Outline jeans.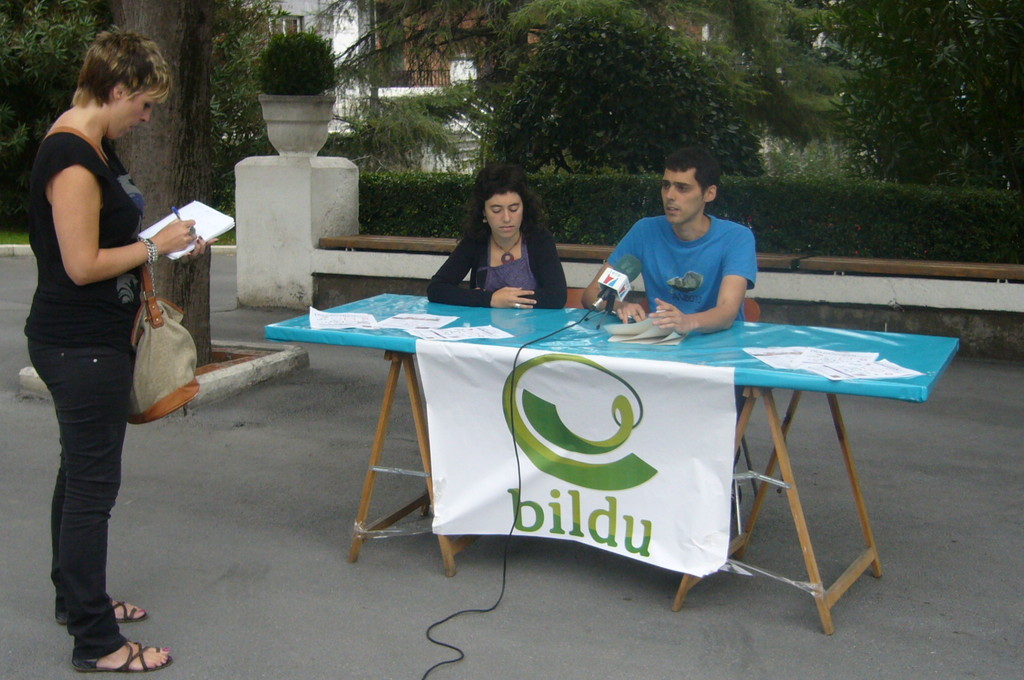
Outline: x1=25 y1=309 x2=147 y2=651.
